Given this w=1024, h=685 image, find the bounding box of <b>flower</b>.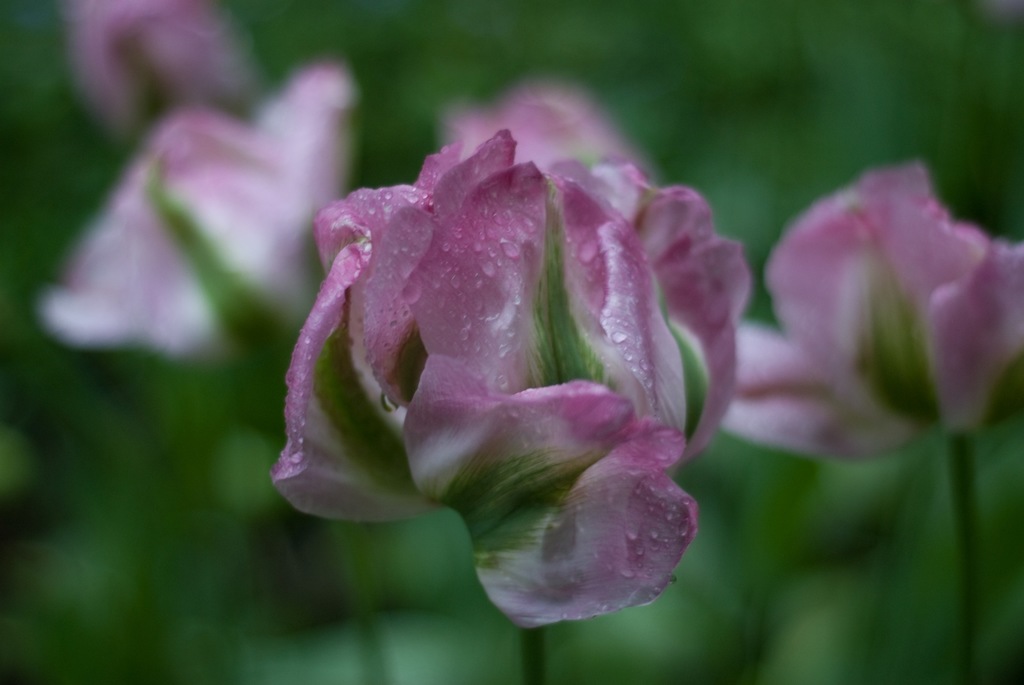
431 79 659 171.
